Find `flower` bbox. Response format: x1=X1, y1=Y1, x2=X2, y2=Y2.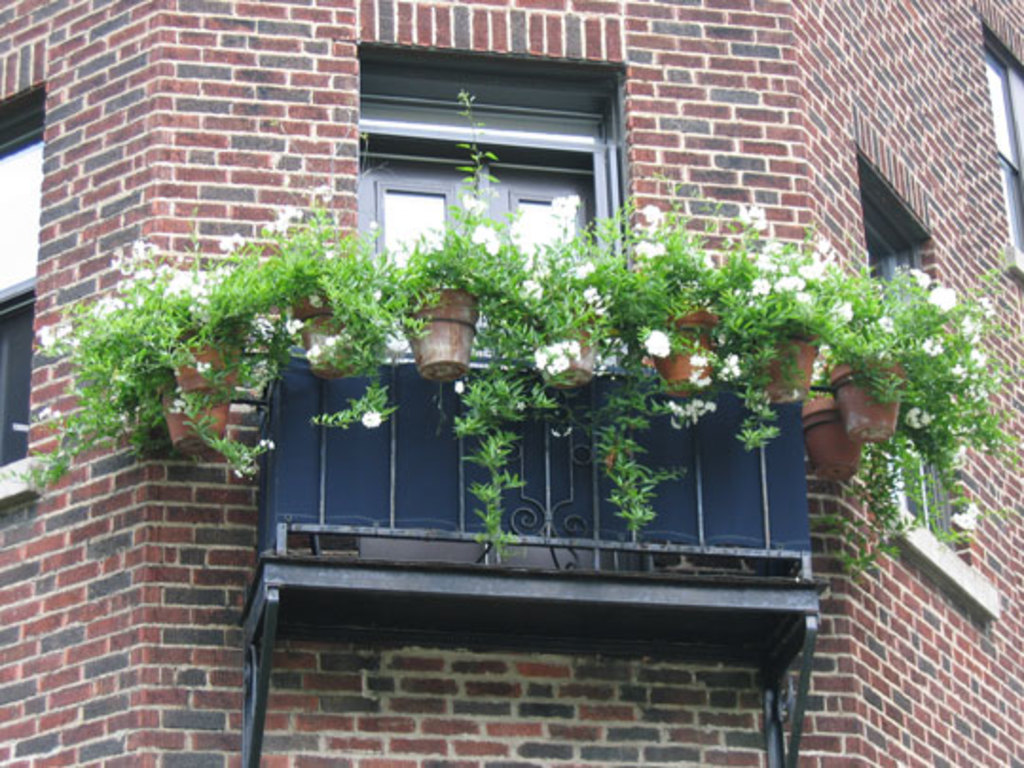
x1=364, y1=410, x2=381, y2=425.
